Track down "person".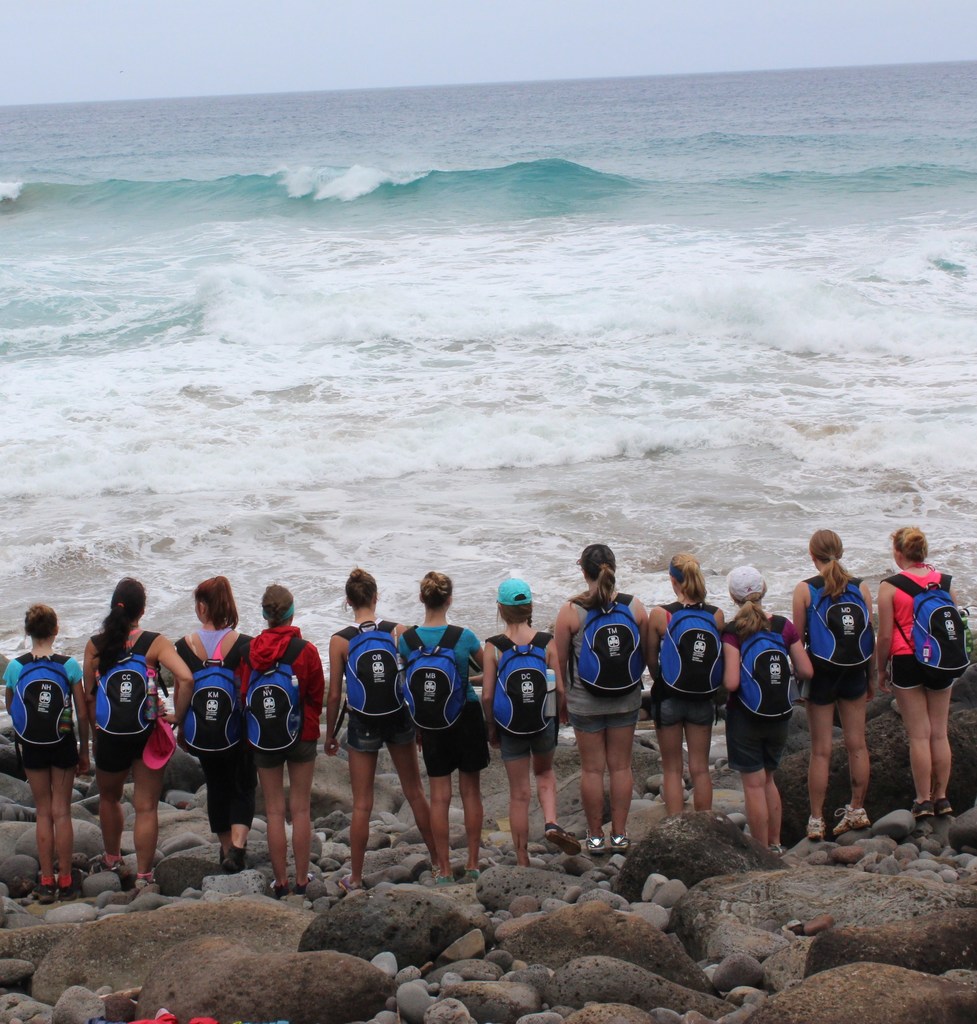
Tracked to 3 606 92 905.
